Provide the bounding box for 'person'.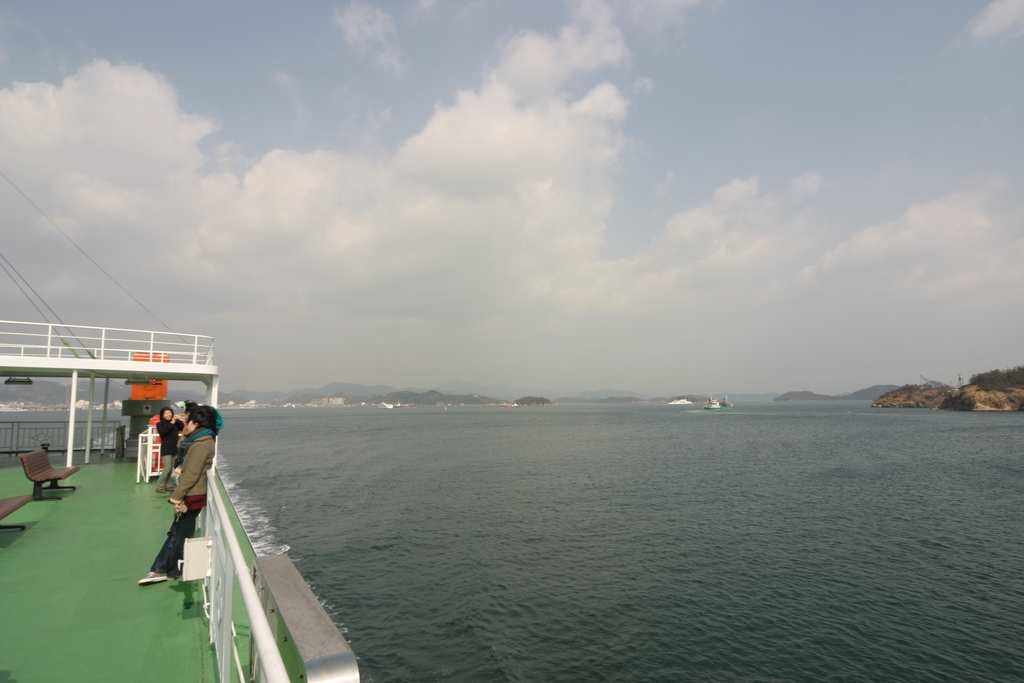
<bbox>136, 408, 218, 584</bbox>.
